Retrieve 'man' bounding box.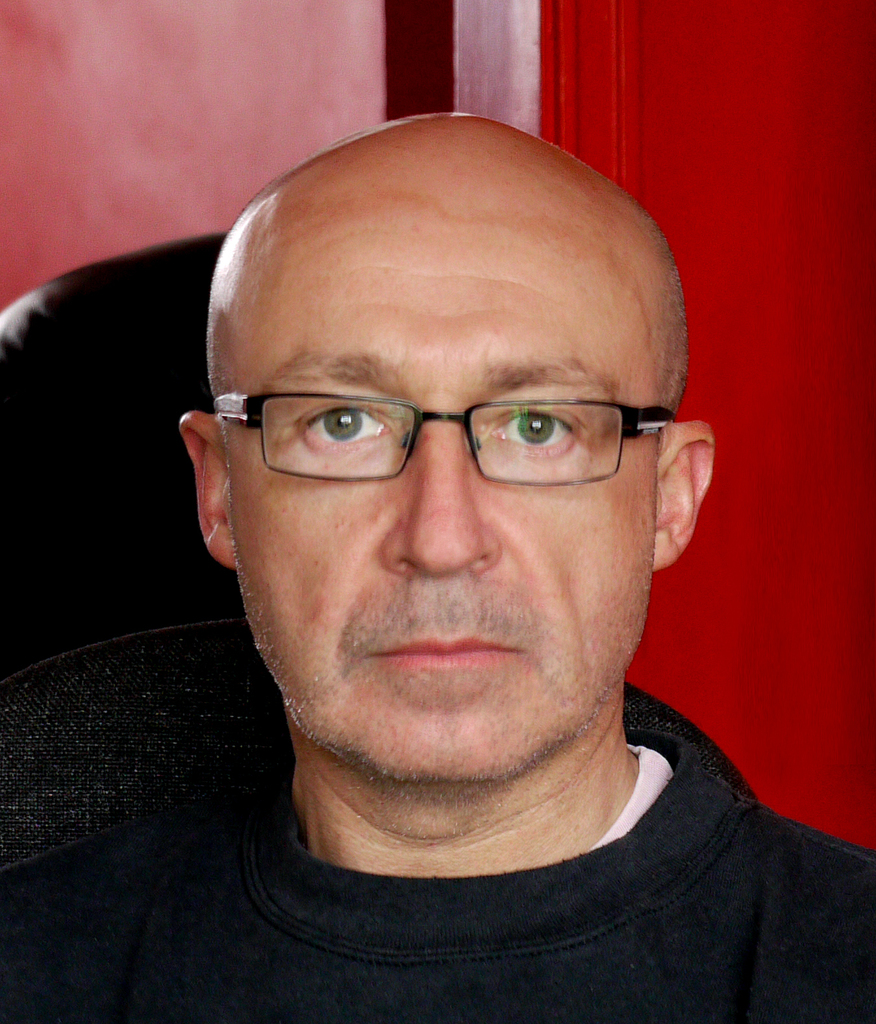
Bounding box: [left=0, top=102, right=875, bottom=1008].
